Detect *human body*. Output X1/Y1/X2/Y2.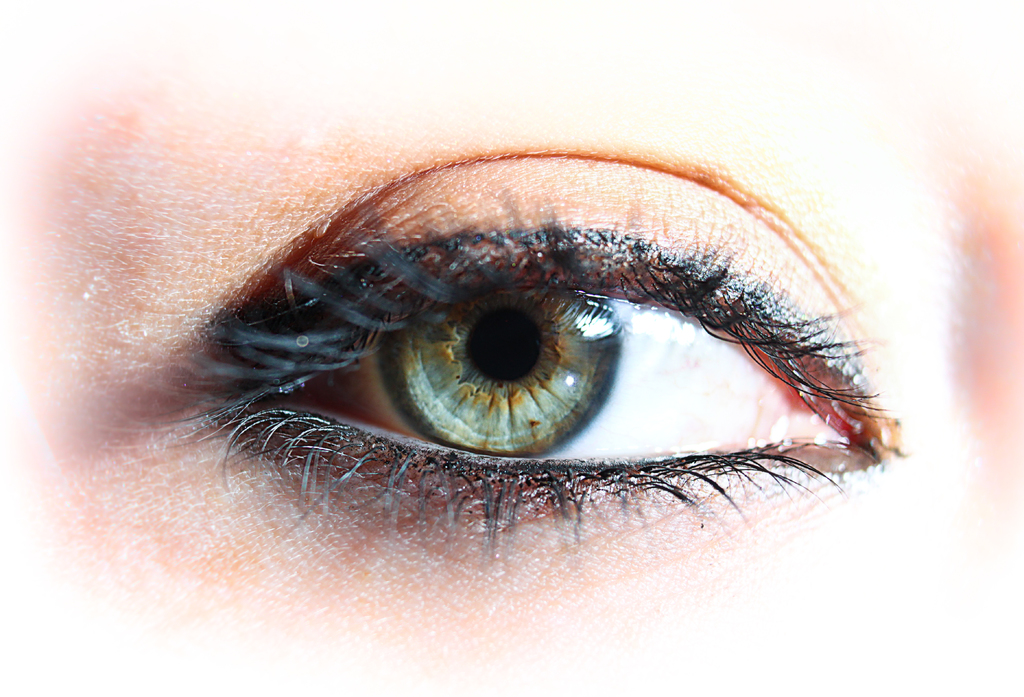
0/0/1023/696.
